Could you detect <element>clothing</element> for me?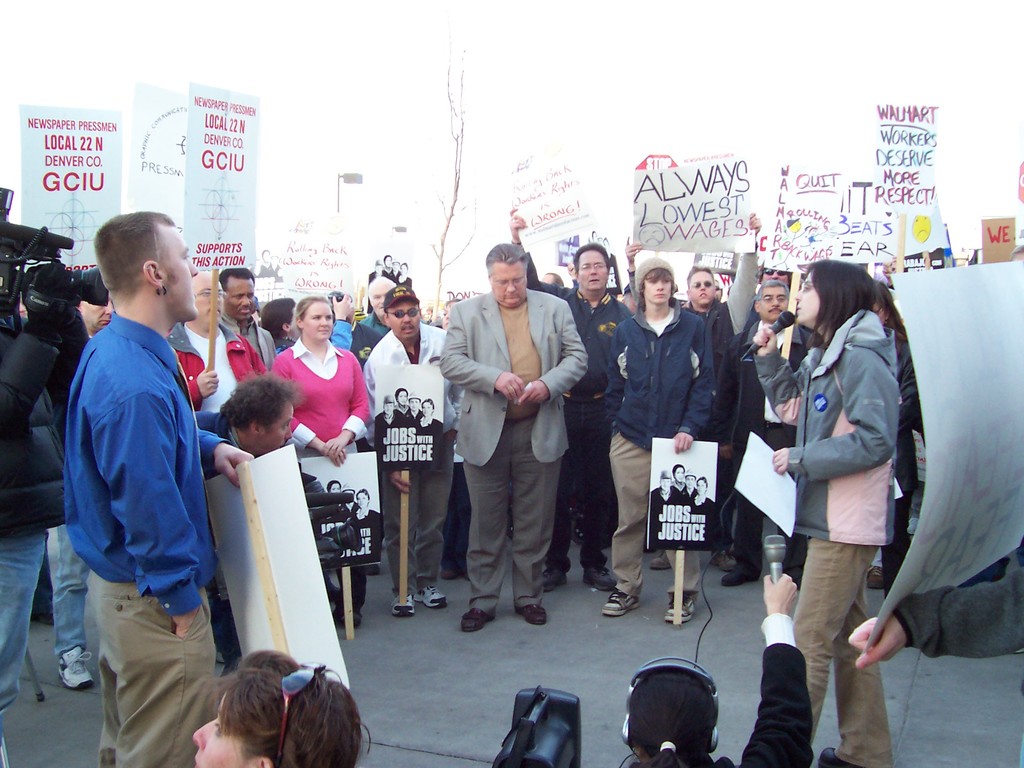
Detection result: <region>361, 323, 469, 591</region>.
